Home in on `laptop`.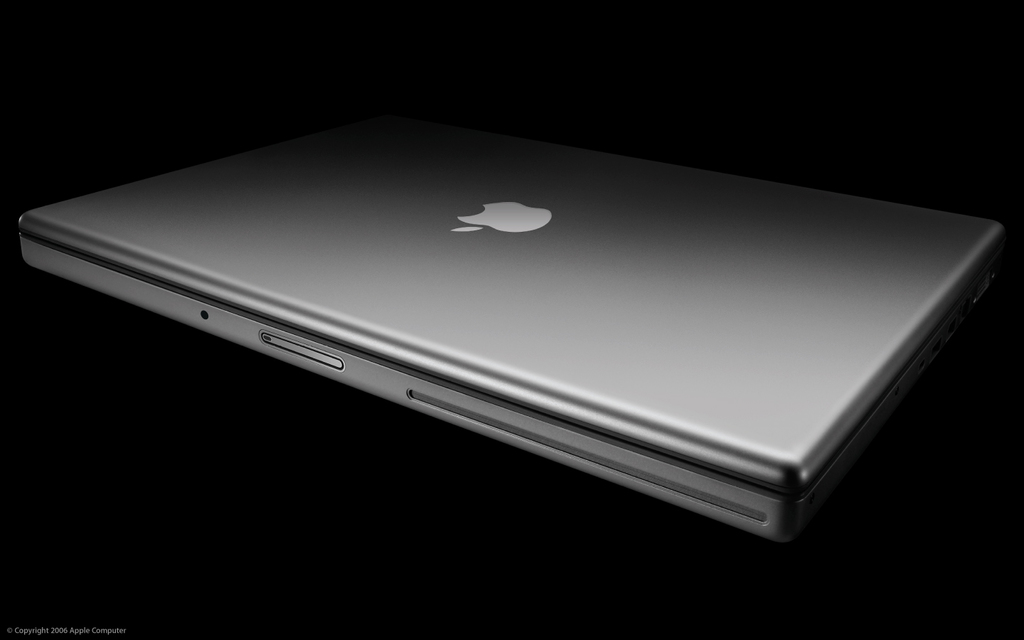
Homed in at Rect(10, 109, 1006, 553).
